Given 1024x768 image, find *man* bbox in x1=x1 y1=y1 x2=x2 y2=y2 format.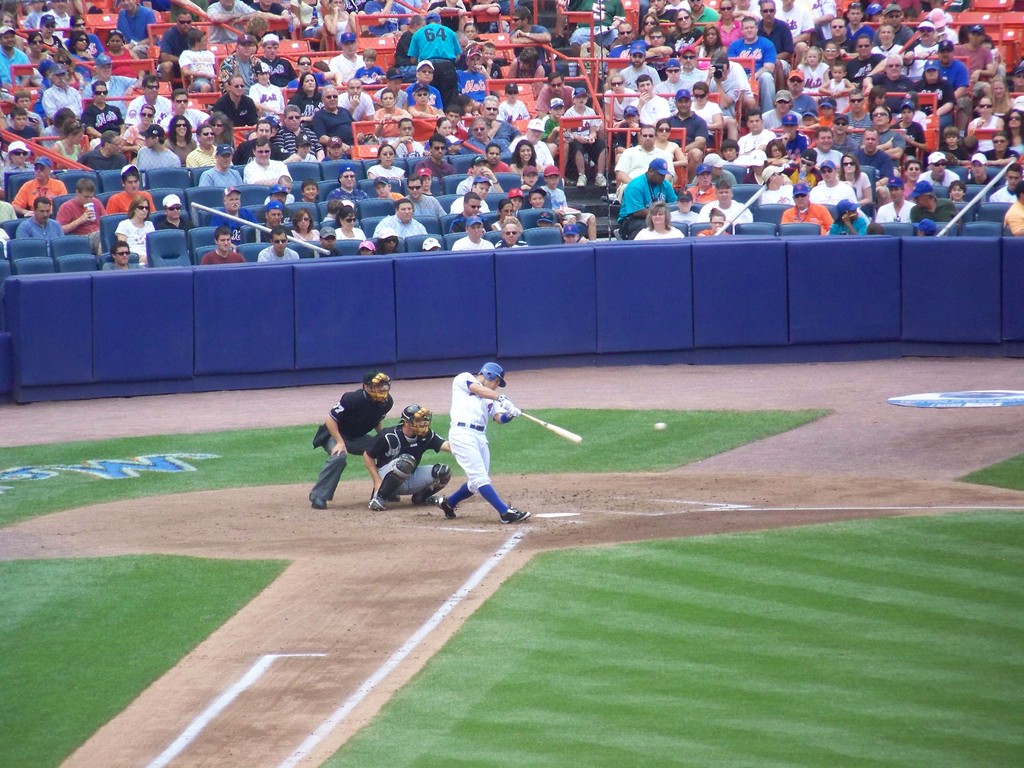
x1=849 y1=93 x2=881 y2=125.
